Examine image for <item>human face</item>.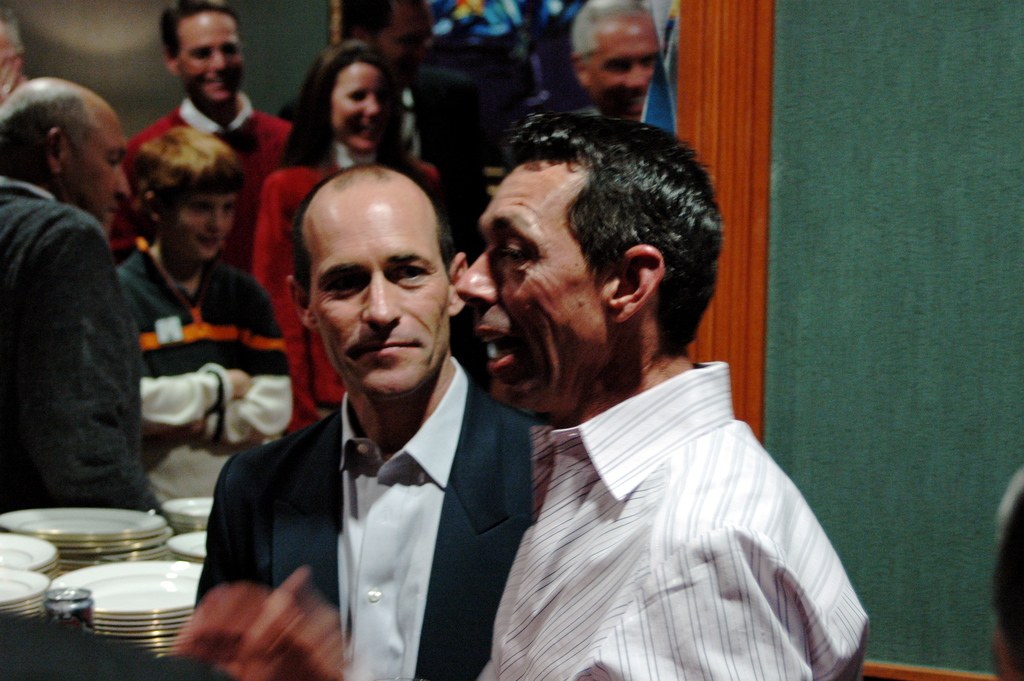
Examination result: (left=176, top=13, right=241, bottom=106).
